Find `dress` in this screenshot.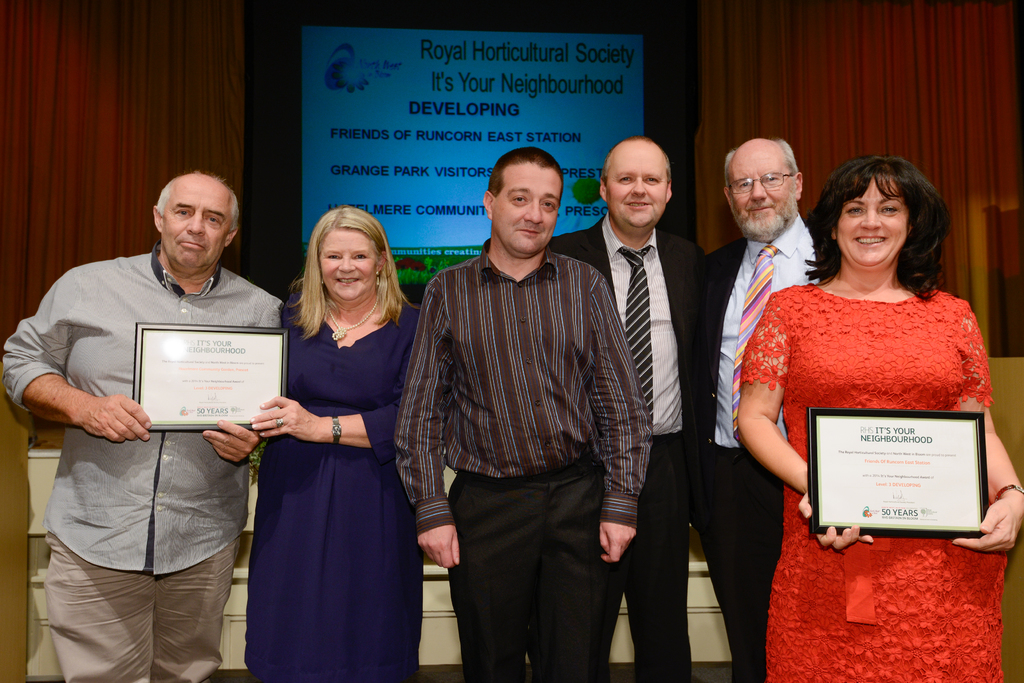
The bounding box for `dress` is 739/290/1010/682.
